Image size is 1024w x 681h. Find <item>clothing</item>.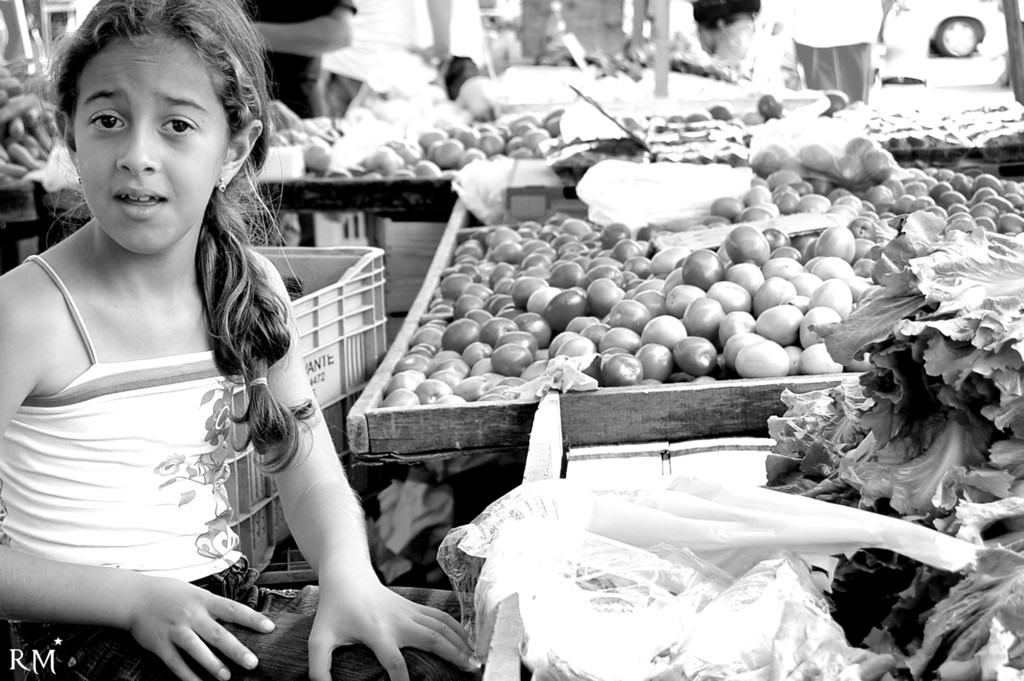
<bbox>685, 0, 761, 67</bbox>.
